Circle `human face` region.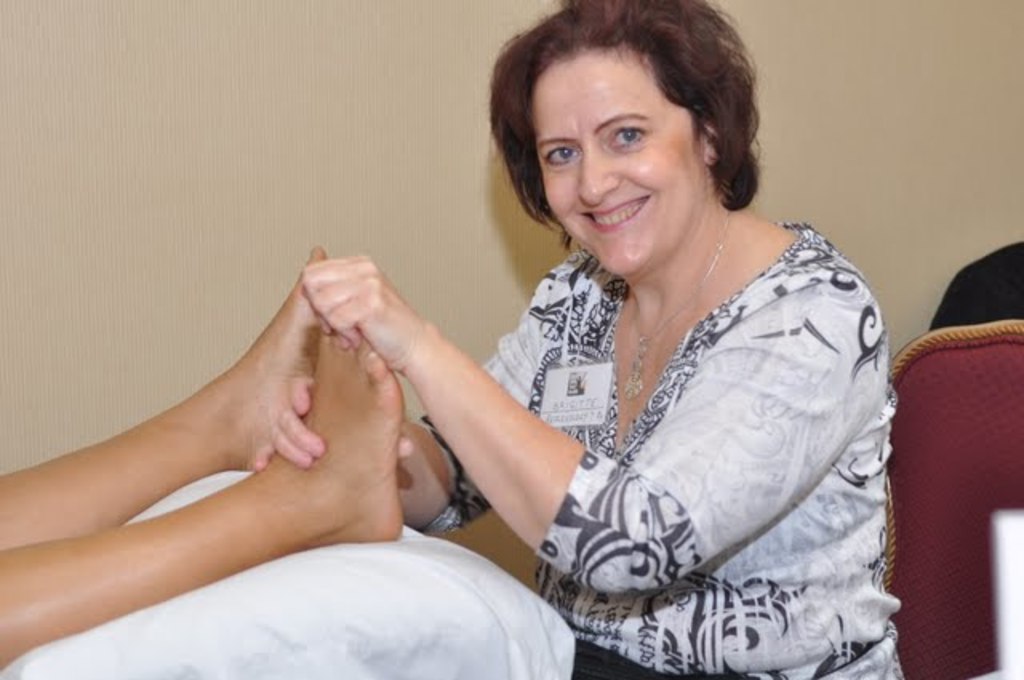
Region: [538,45,707,278].
